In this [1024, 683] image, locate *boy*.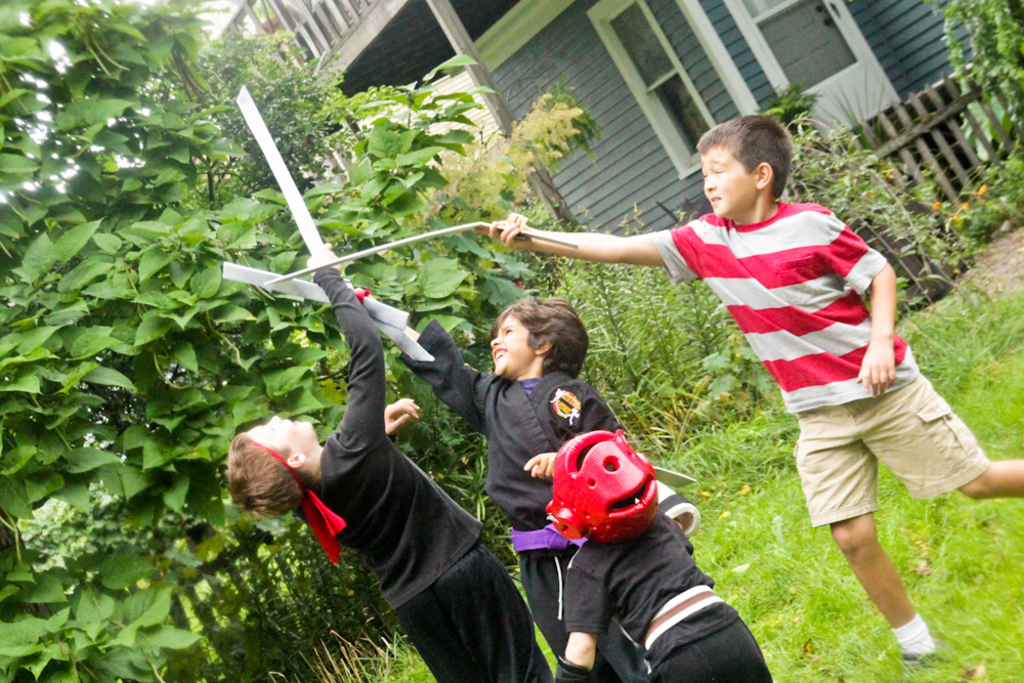
Bounding box: left=229, top=246, right=552, bottom=682.
